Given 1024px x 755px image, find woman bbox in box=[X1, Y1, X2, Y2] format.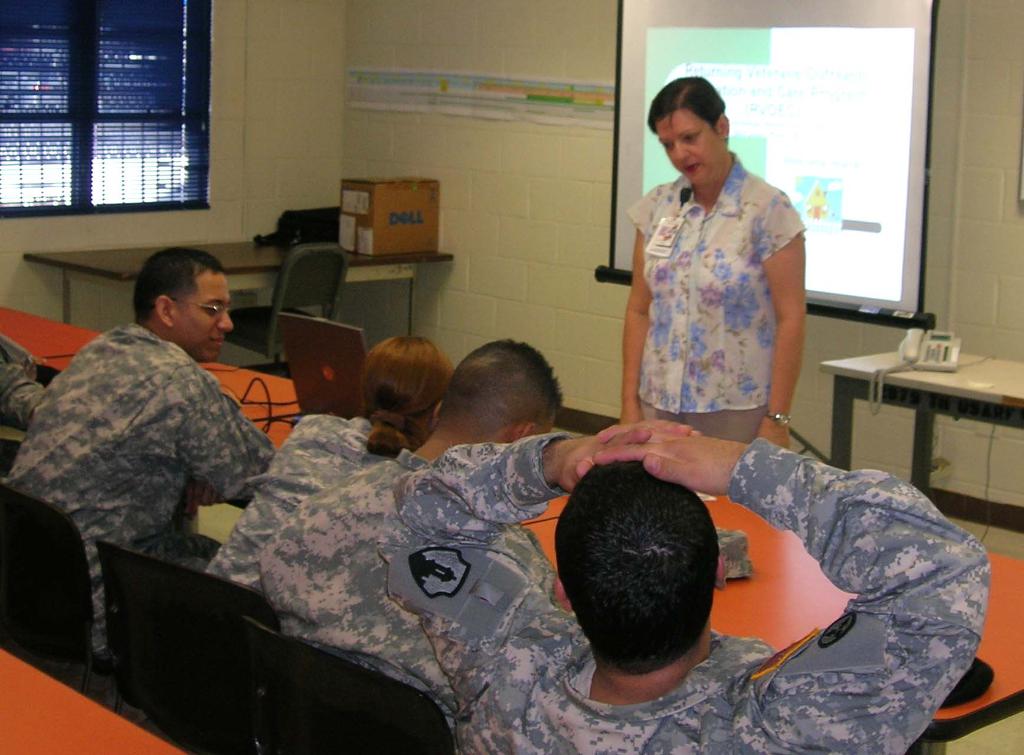
box=[204, 334, 455, 603].
